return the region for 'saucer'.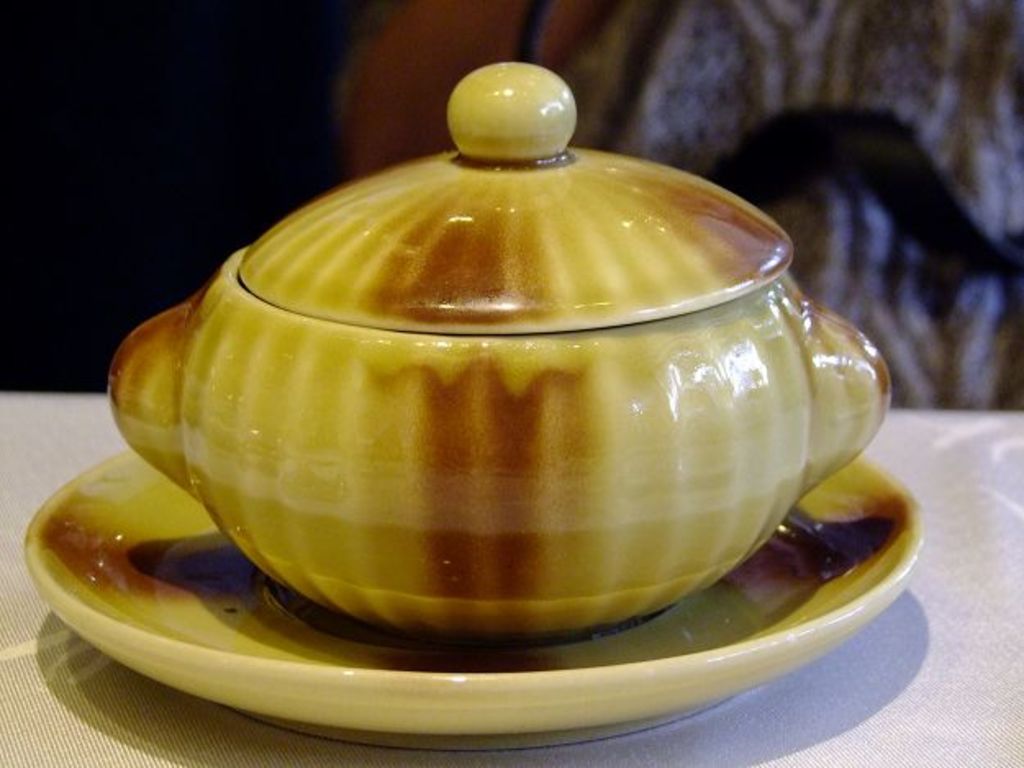
pyautogui.locateOnScreen(20, 447, 924, 752).
